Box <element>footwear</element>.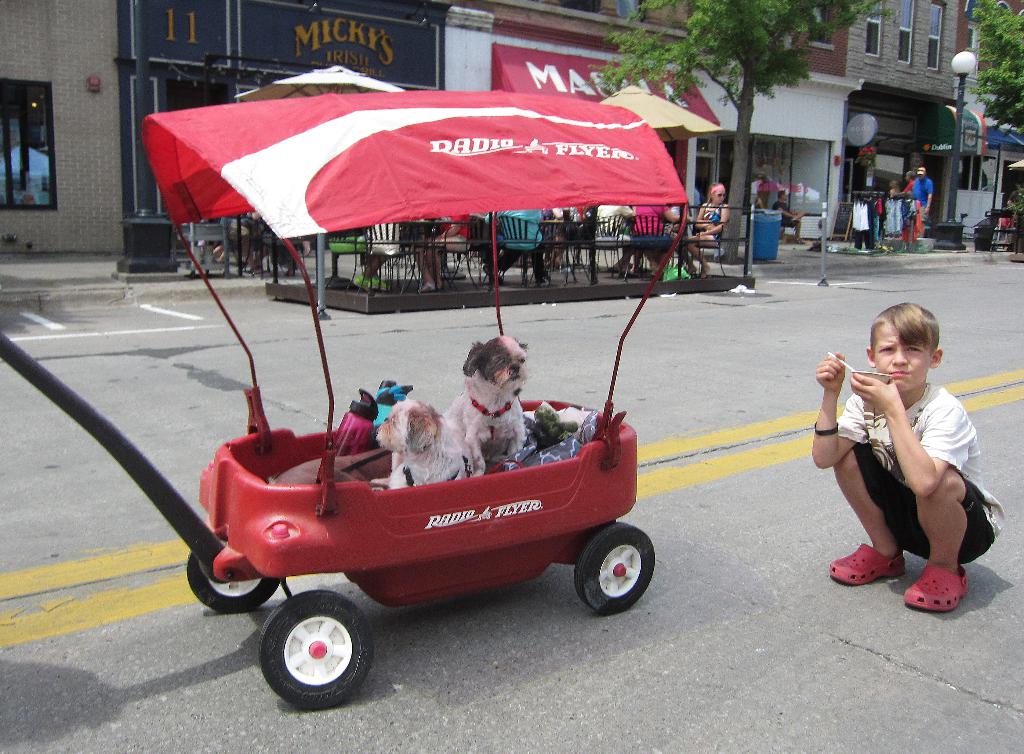
detection(419, 281, 438, 291).
